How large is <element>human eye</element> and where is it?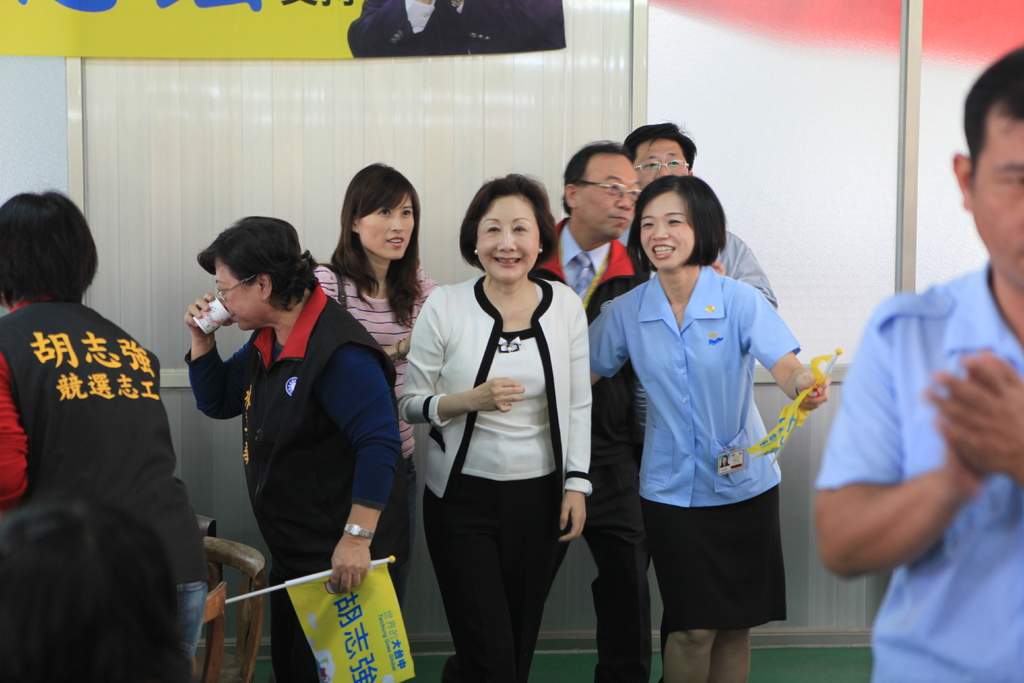
Bounding box: l=668, t=158, r=682, b=168.
